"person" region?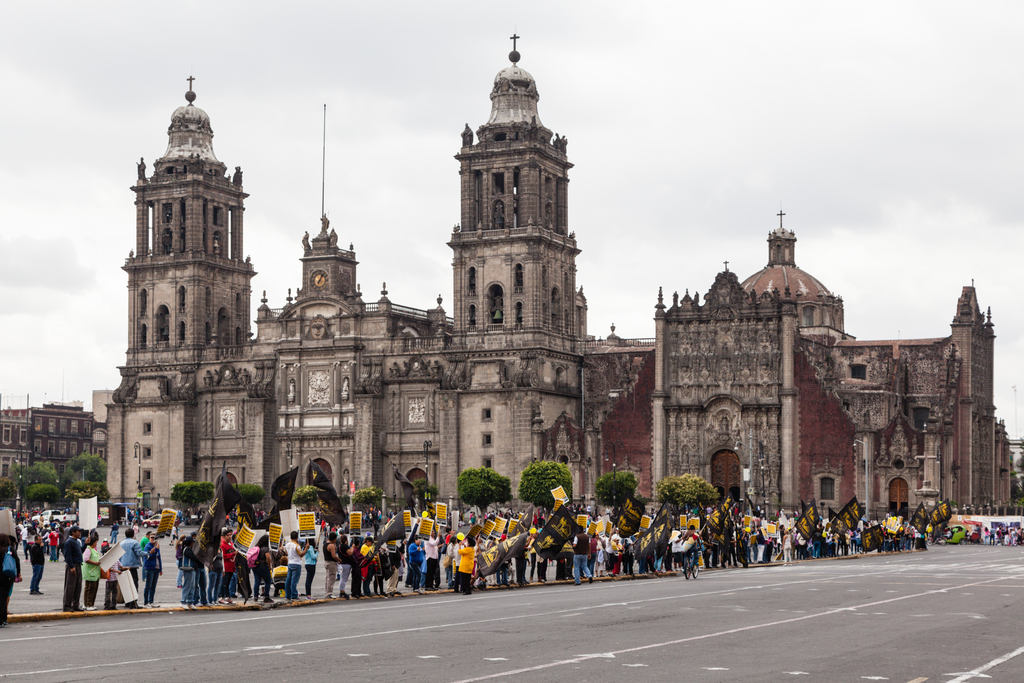
box=[362, 539, 377, 597]
